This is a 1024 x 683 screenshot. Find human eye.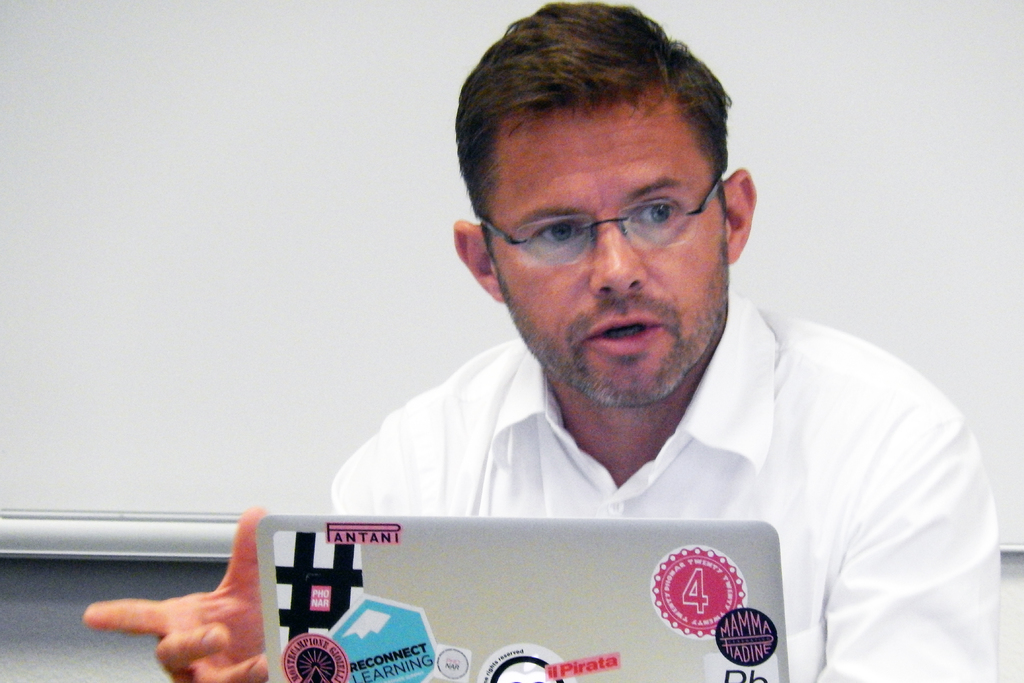
Bounding box: x1=527 y1=217 x2=585 y2=248.
